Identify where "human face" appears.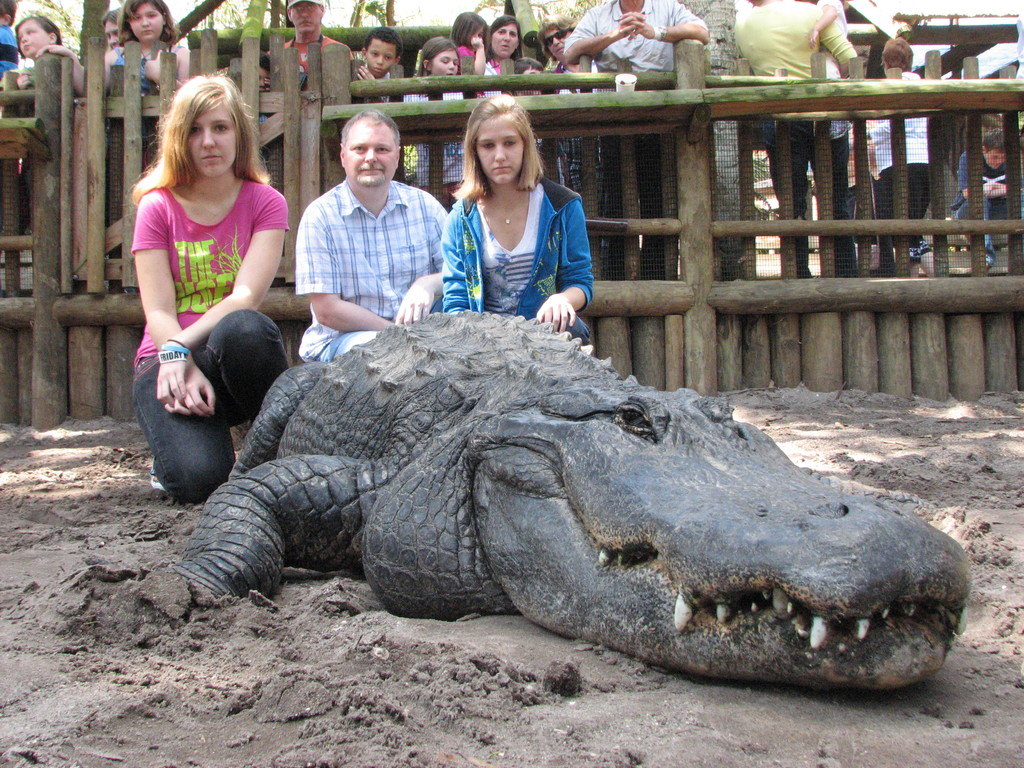
Appears at [431,51,458,76].
